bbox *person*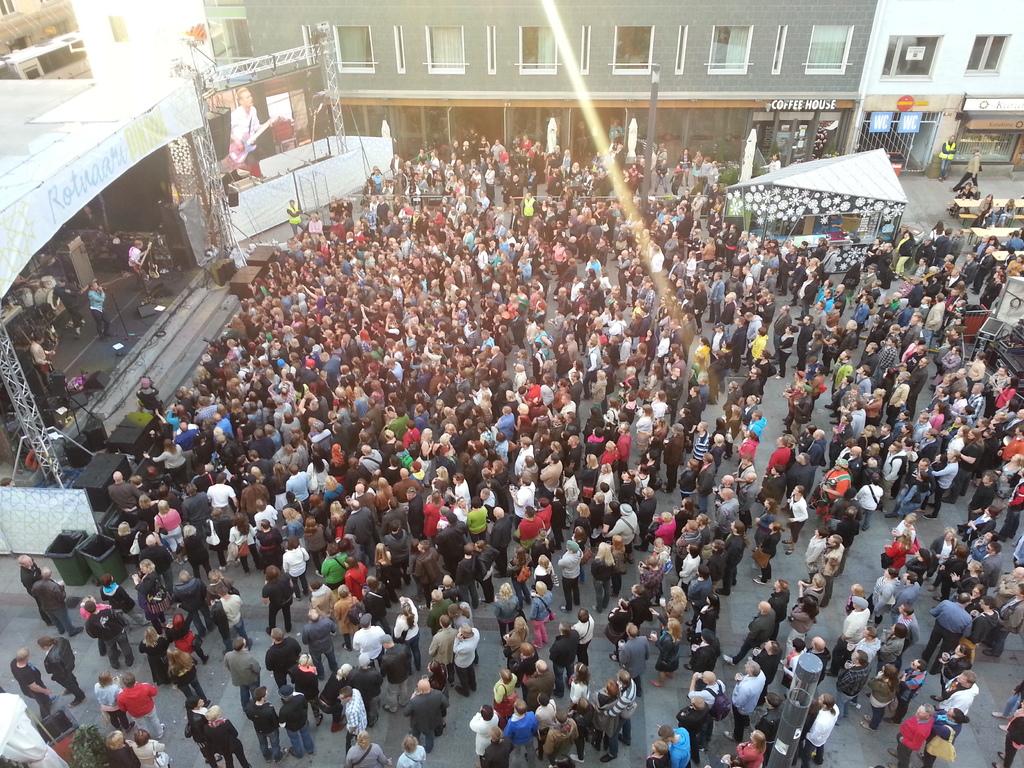
[227, 89, 271, 164]
